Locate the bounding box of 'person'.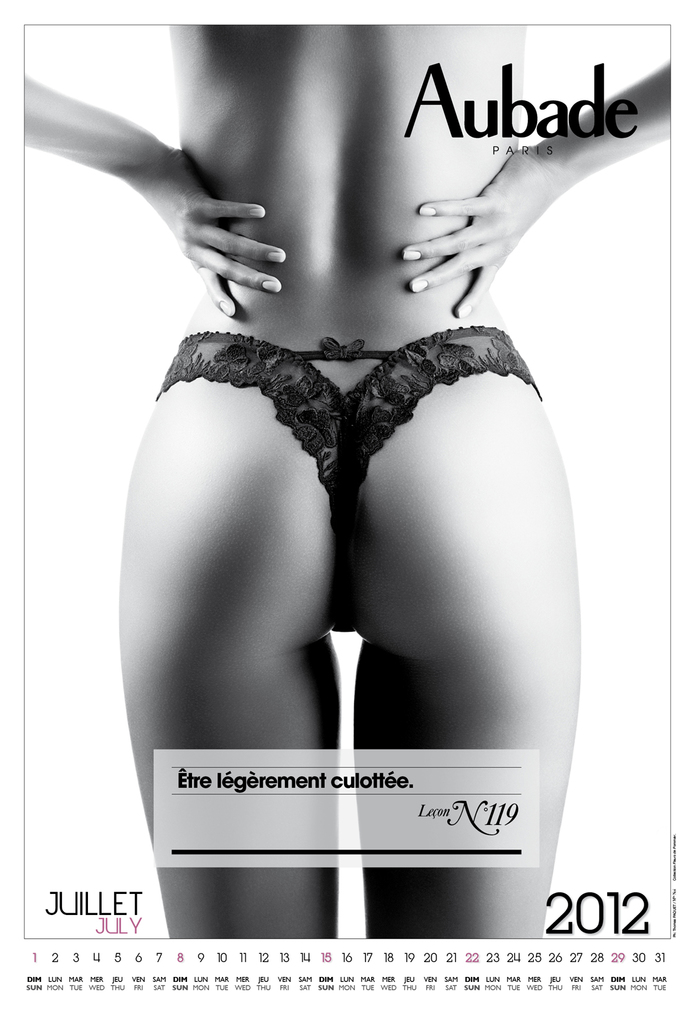
Bounding box: (x1=23, y1=23, x2=669, y2=939).
